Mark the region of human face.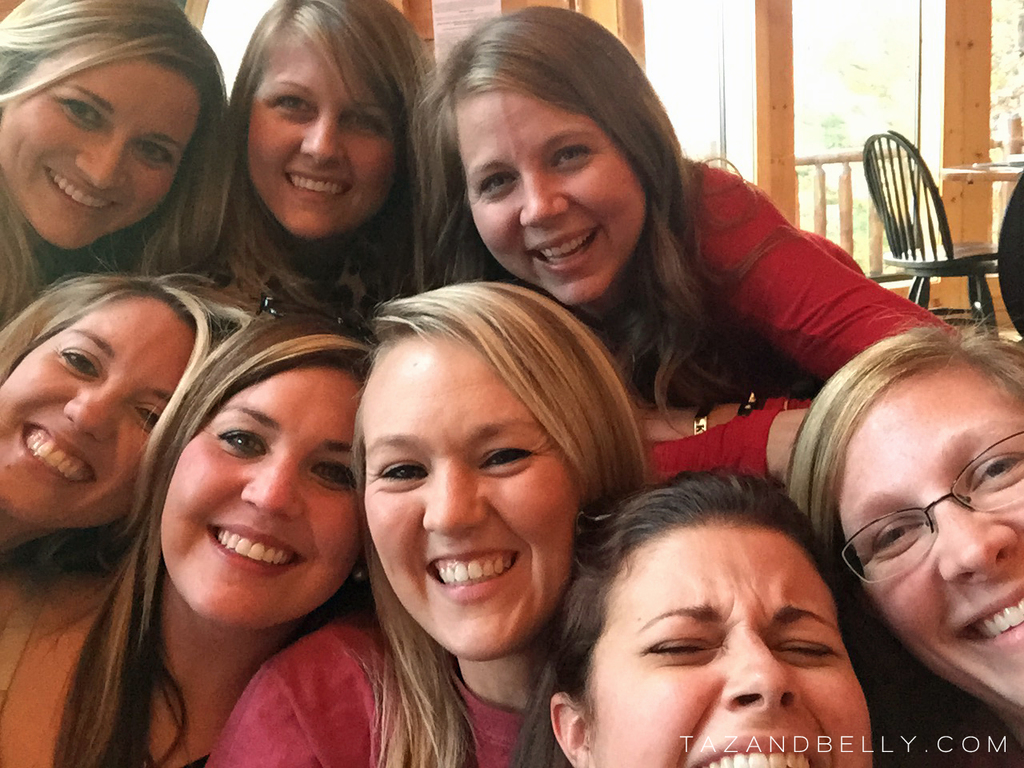
Region: l=833, t=374, r=1023, b=714.
